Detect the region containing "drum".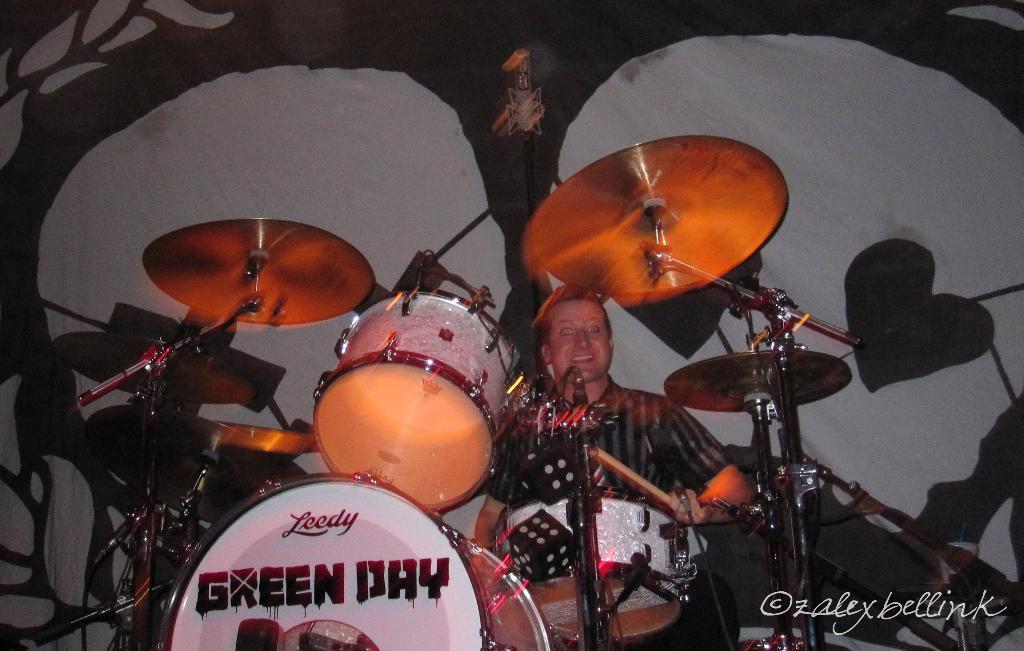
l=496, t=488, r=698, b=640.
